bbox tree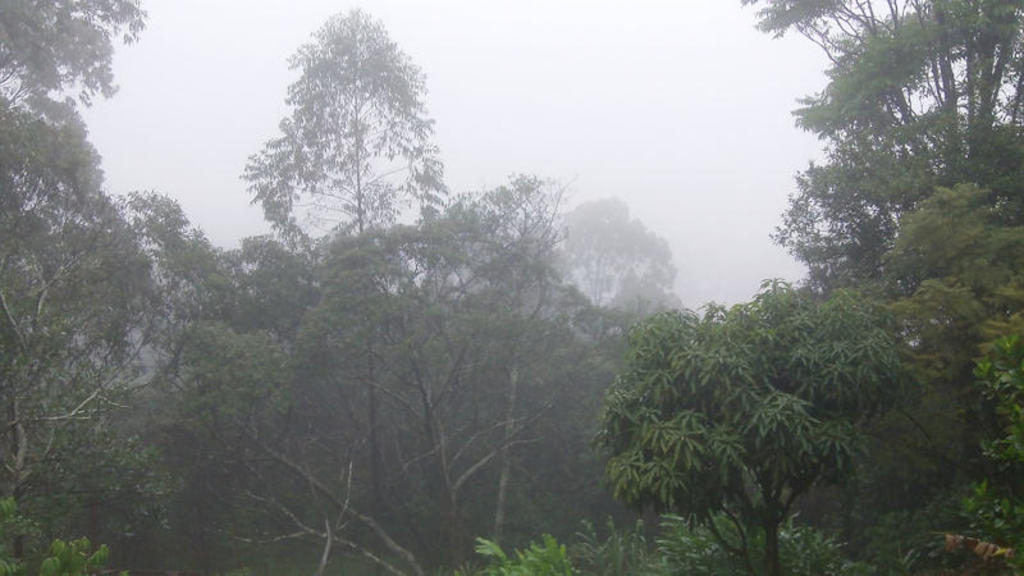
pyautogui.locateOnScreen(563, 191, 694, 311)
